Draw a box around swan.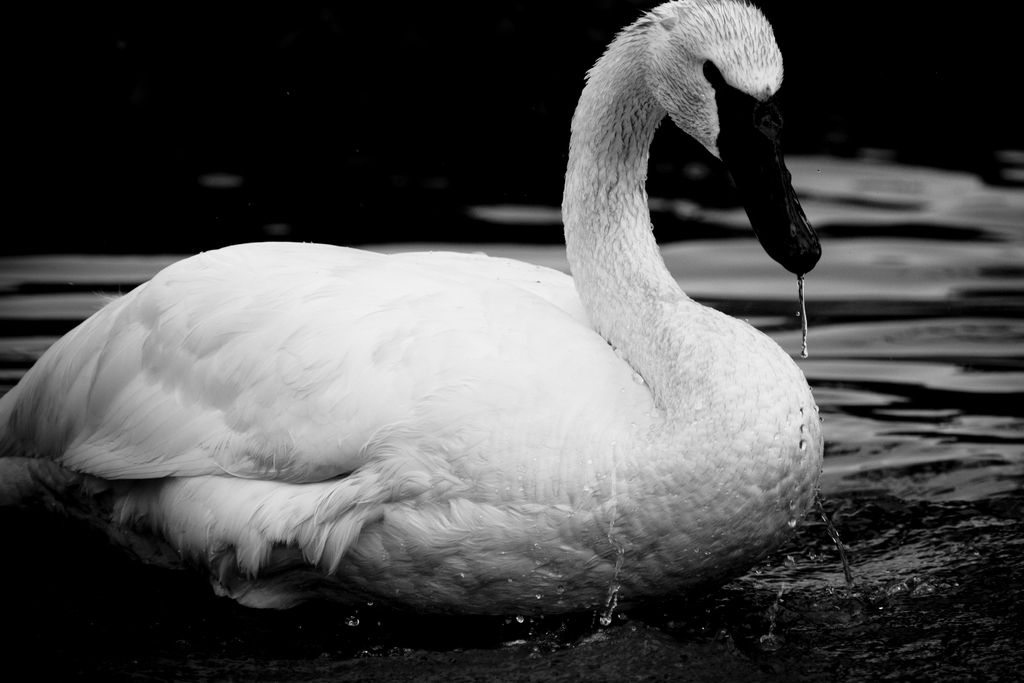
locate(4, 29, 838, 652).
